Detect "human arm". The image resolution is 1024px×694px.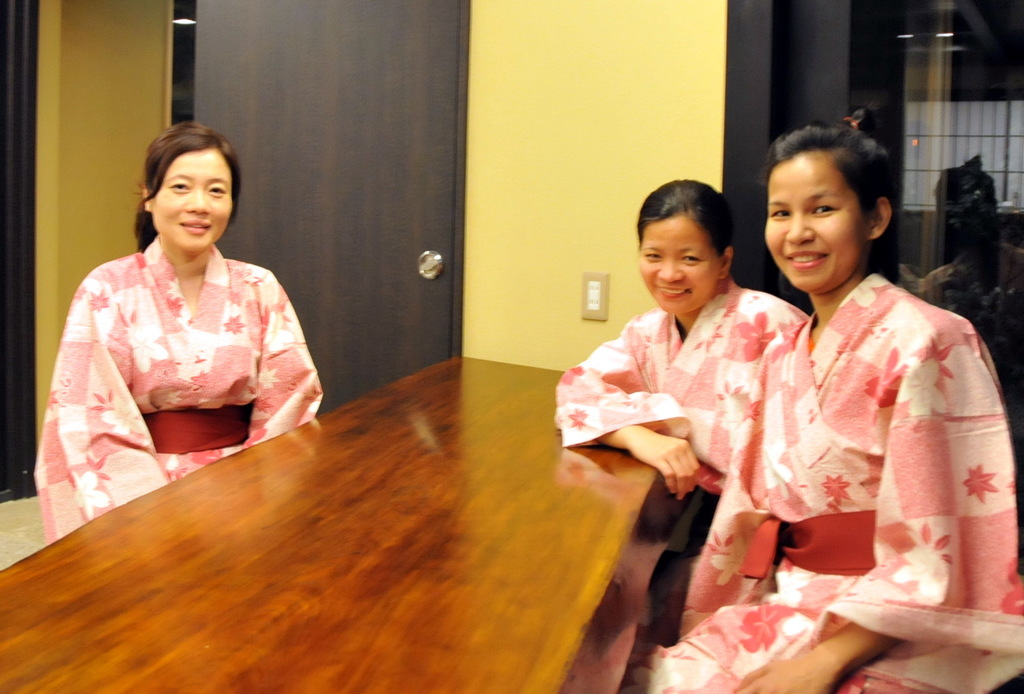
l=46, t=269, r=168, b=527.
